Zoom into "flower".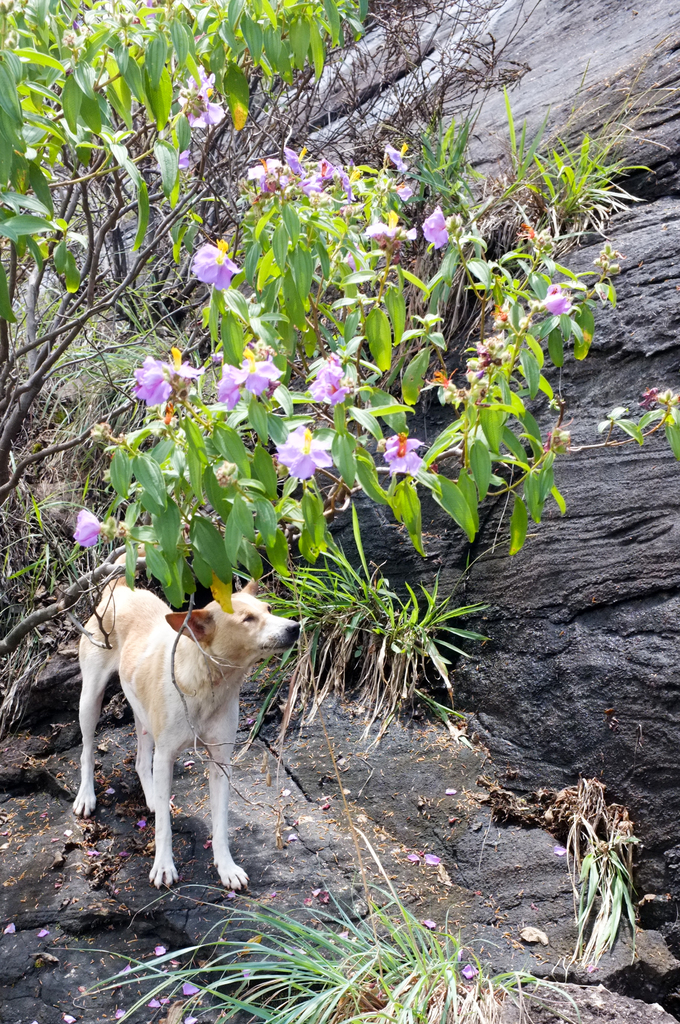
Zoom target: 193:243:238:295.
